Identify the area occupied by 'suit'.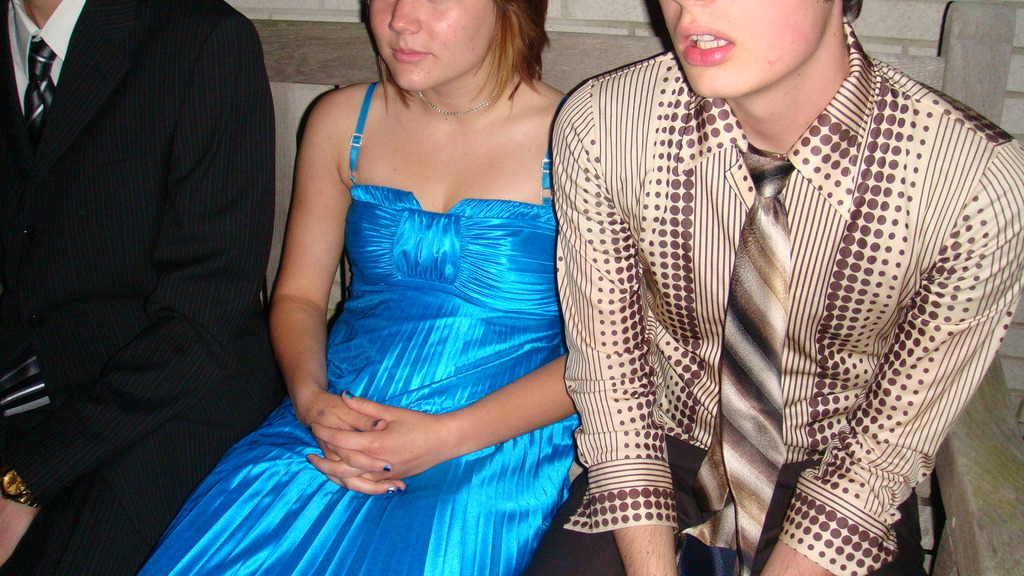
Area: crop(0, 0, 275, 575).
